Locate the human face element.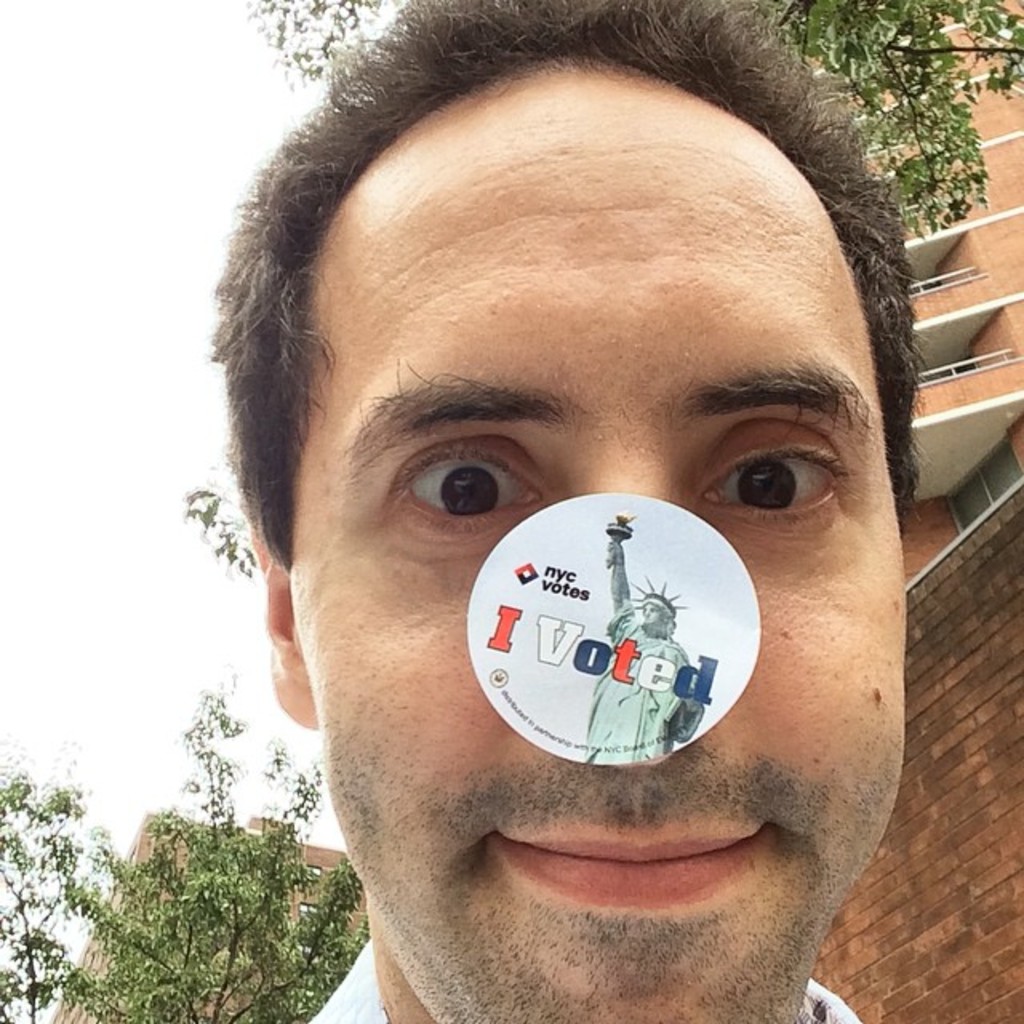
Element bbox: (left=282, top=109, right=904, bottom=1022).
